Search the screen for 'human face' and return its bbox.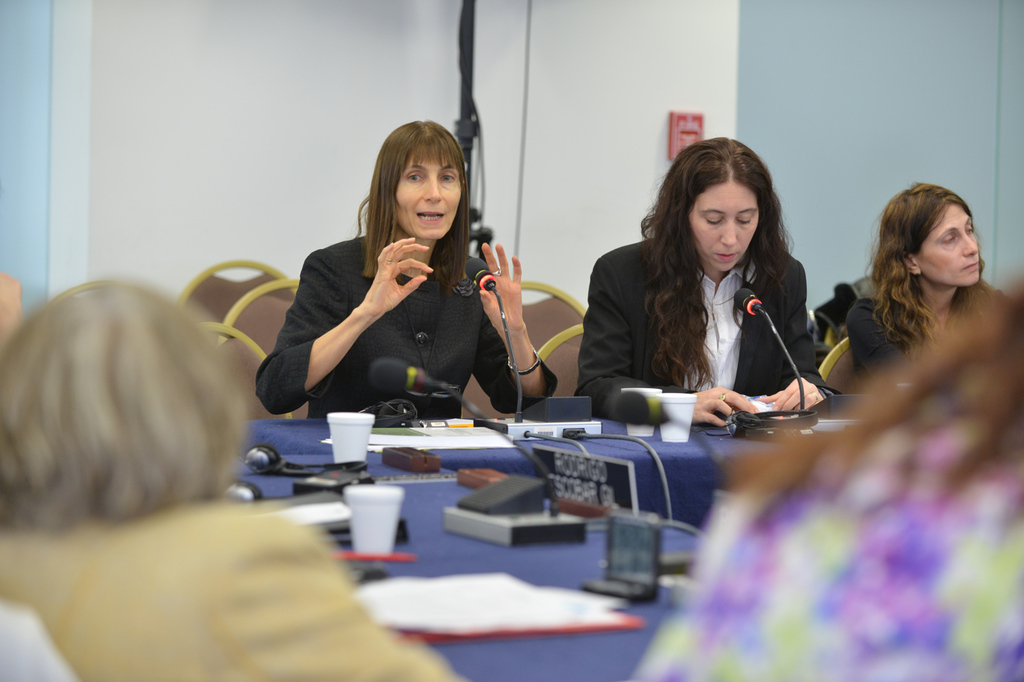
Found: [392,147,462,235].
